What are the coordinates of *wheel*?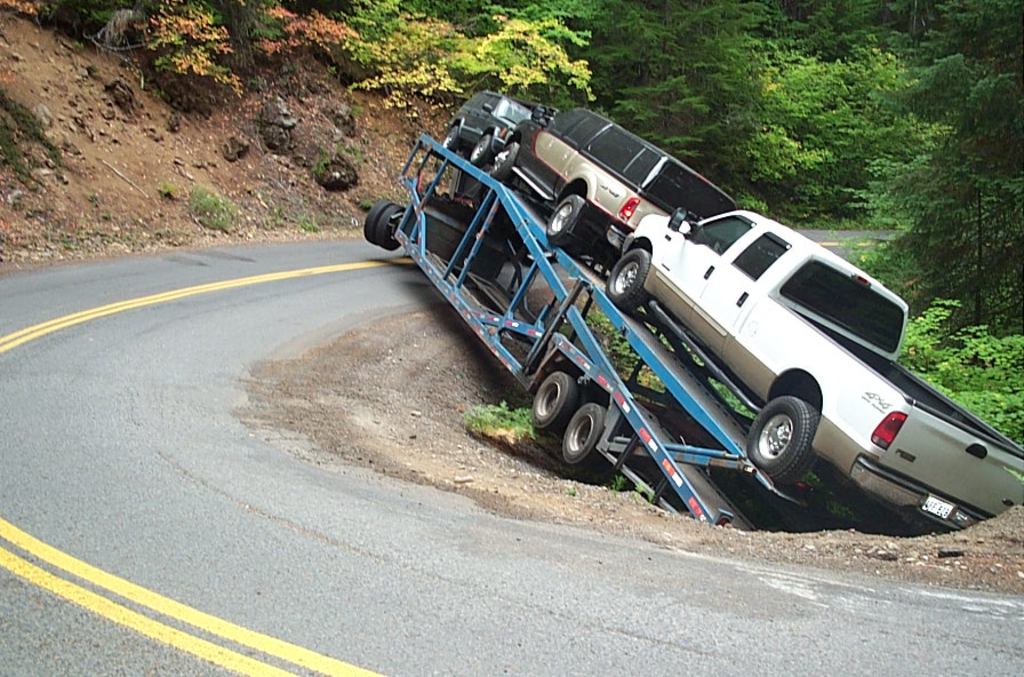
box=[539, 194, 583, 247].
